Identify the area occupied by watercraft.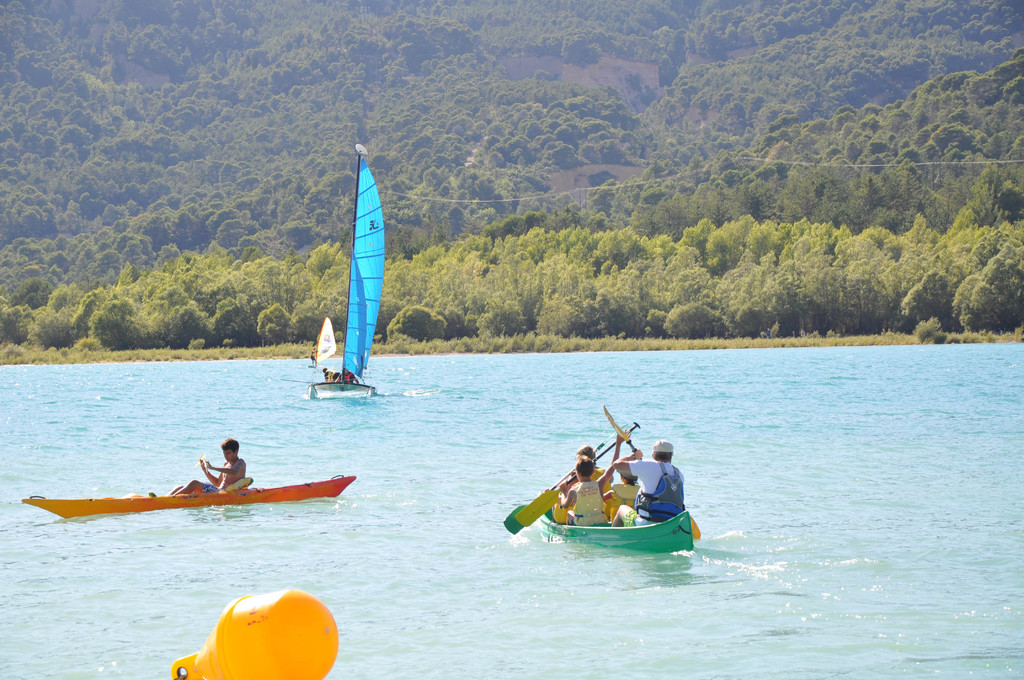
Area: (x1=308, y1=312, x2=347, y2=373).
